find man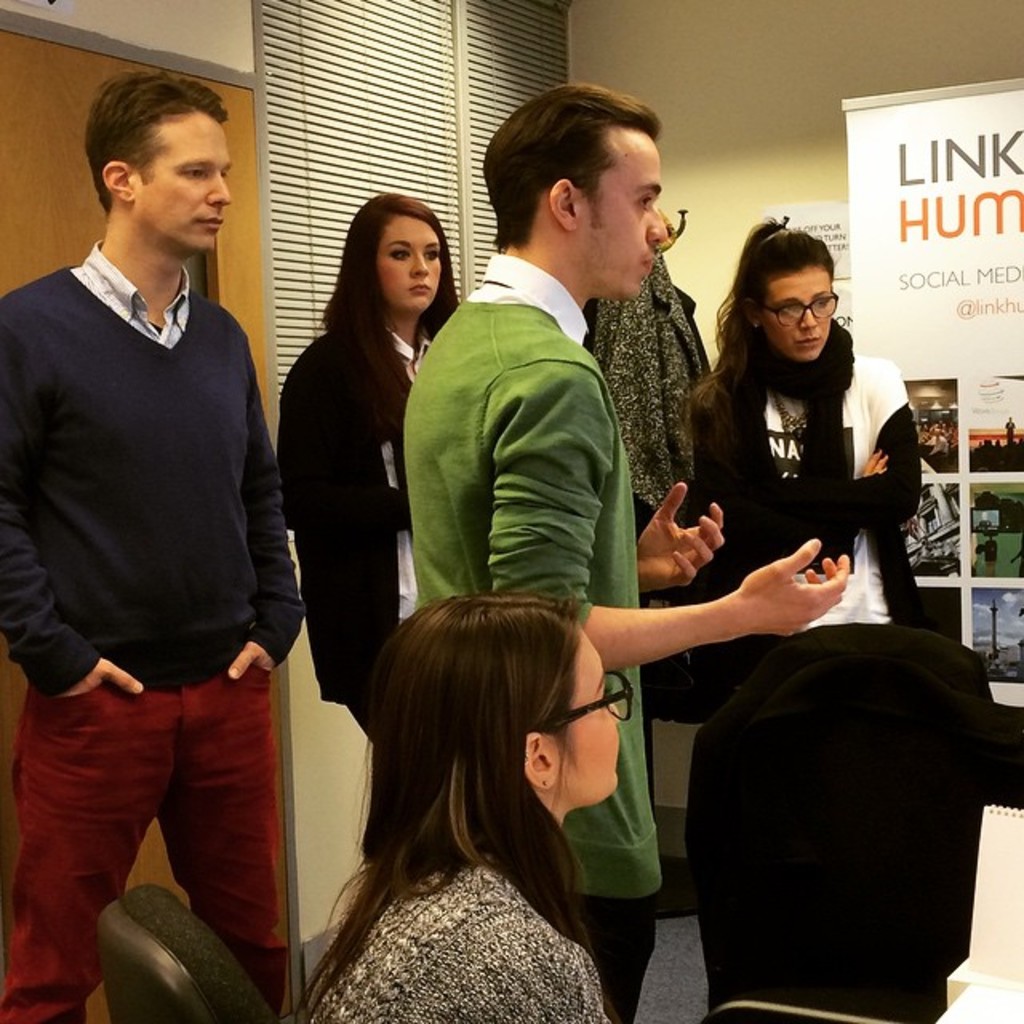
BBox(8, 59, 326, 1022)
